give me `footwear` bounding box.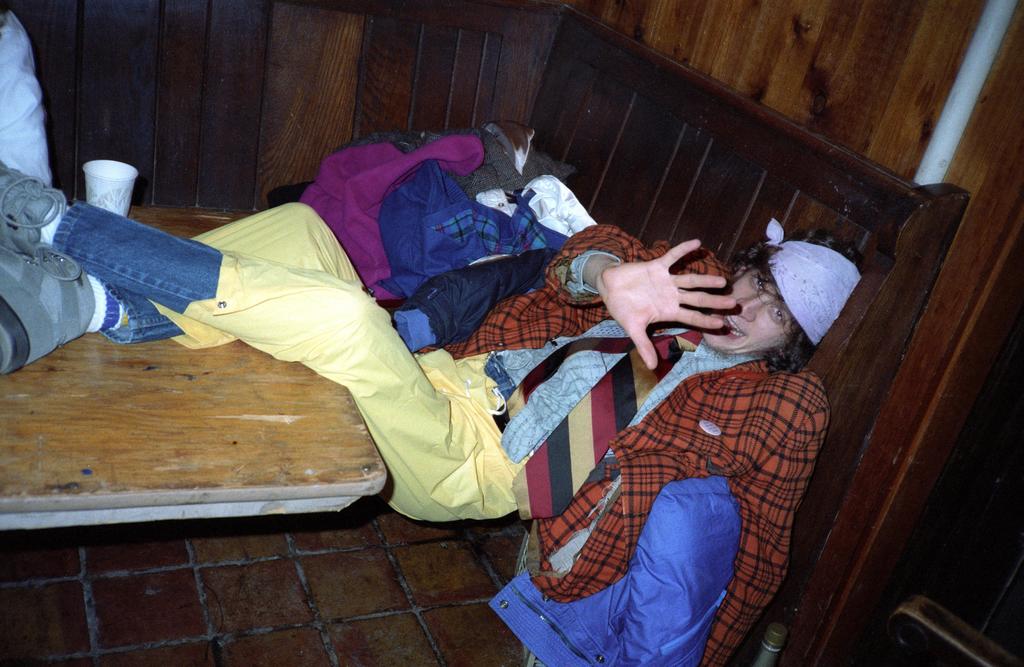
0/155/79/283.
